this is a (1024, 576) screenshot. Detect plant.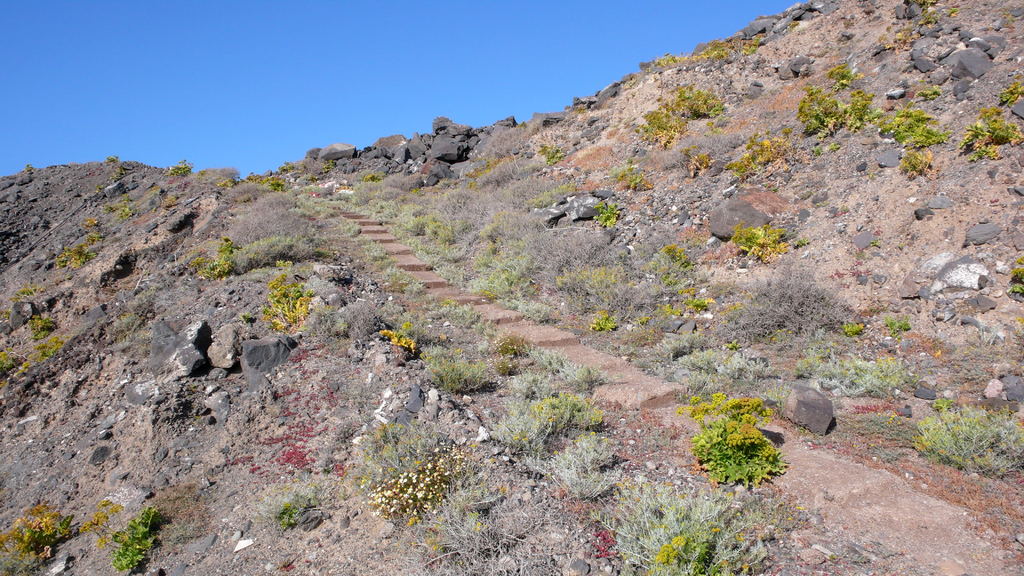
<box>580,176,606,192</box>.
